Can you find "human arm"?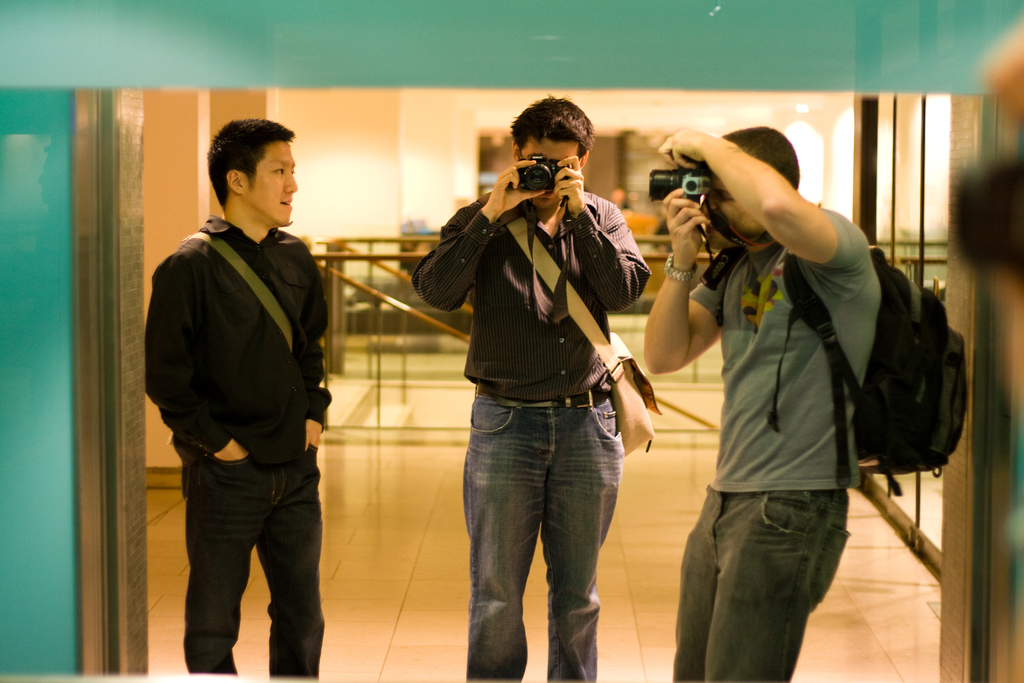
Yes, bounding box: bbox(147, 263, 251, 463).
